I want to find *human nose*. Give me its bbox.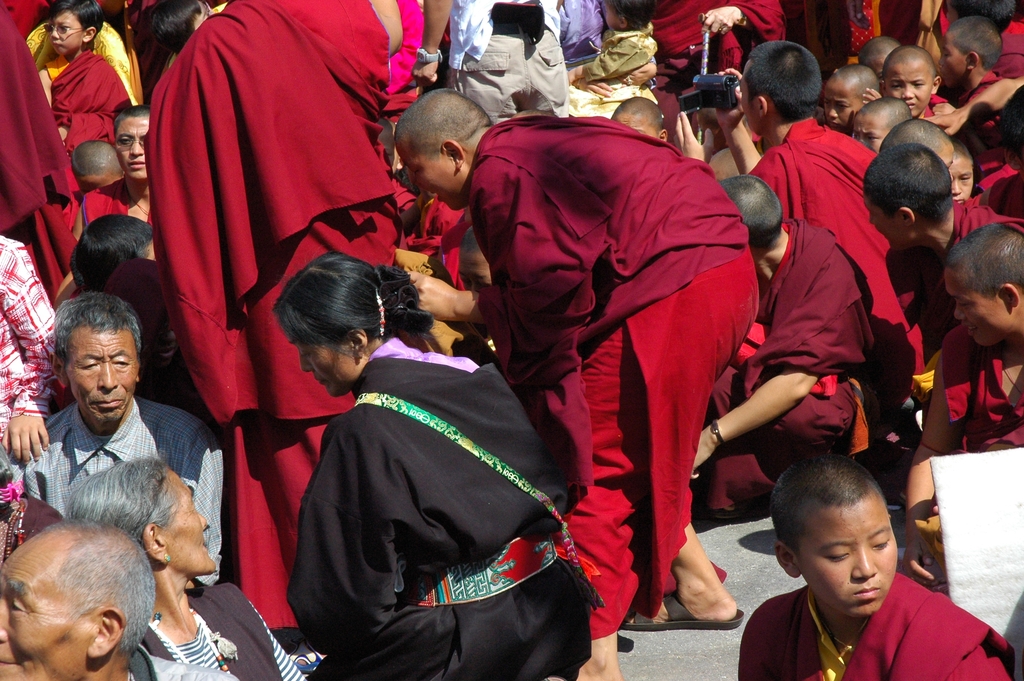
pyautogui.locateOnScreen(850, 546, 880, 577).
